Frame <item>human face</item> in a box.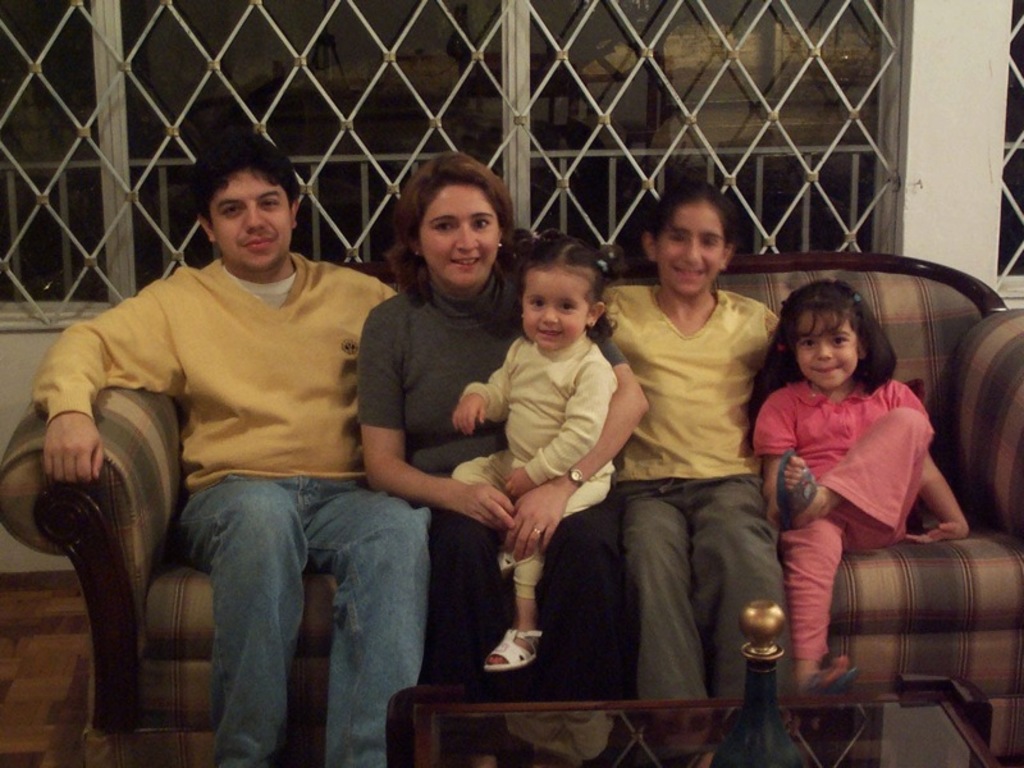
(x1=419, y1=182, x2=500, y2=289).
